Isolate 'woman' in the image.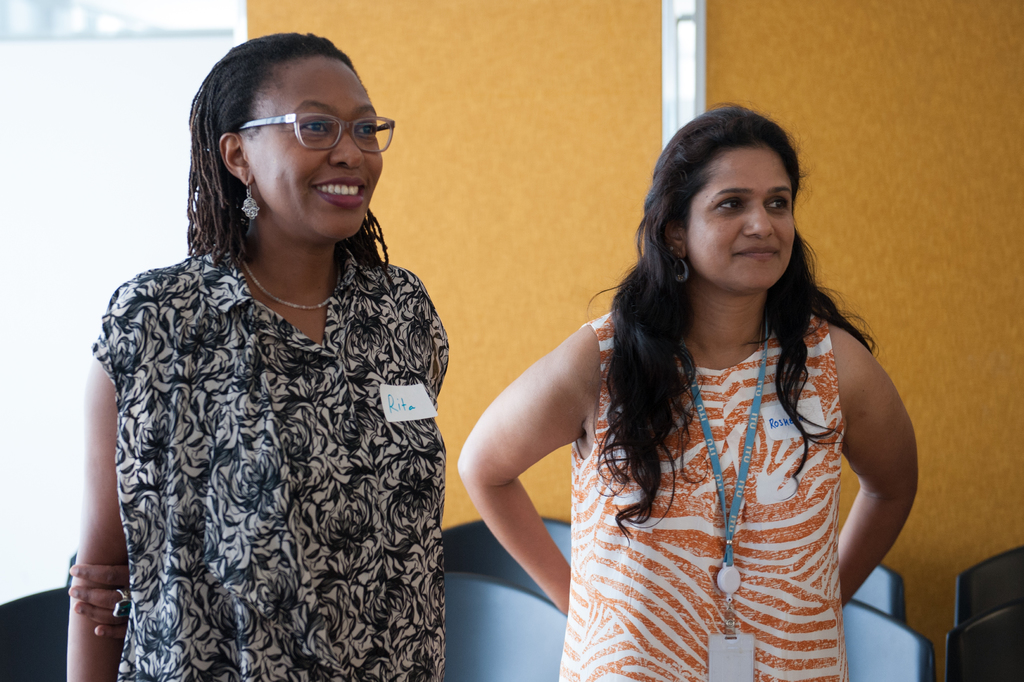
Isolated region: <box>458,106,924,681</box>.
